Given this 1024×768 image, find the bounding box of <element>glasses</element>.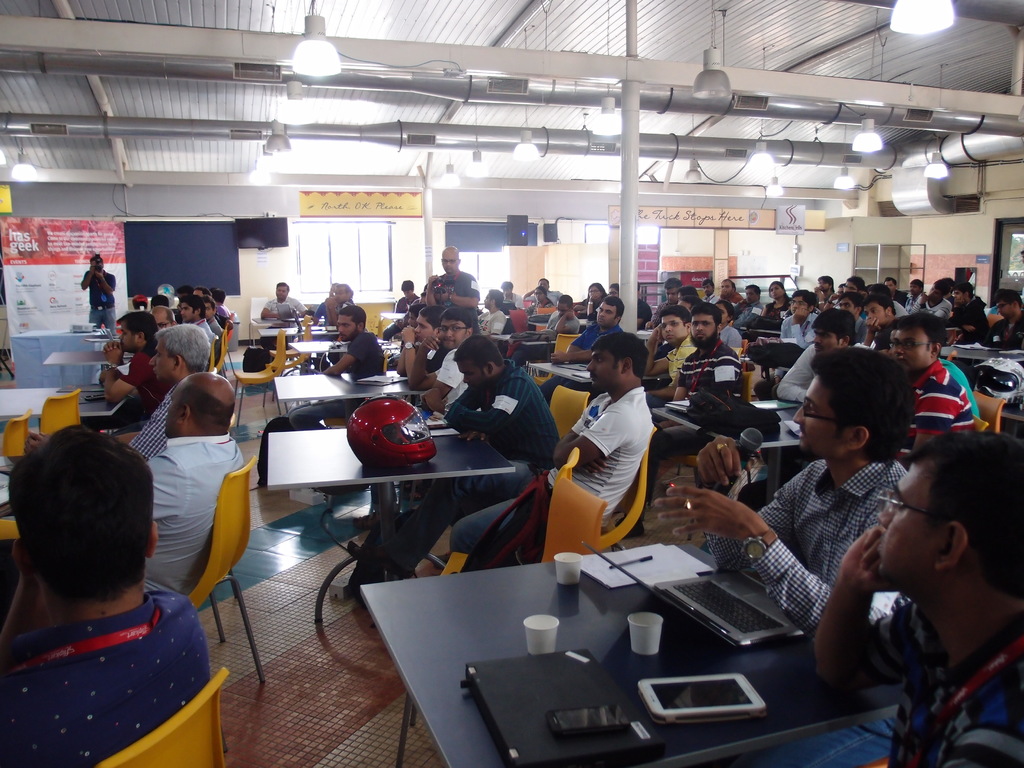
rect(439, 259, 458, 265).
